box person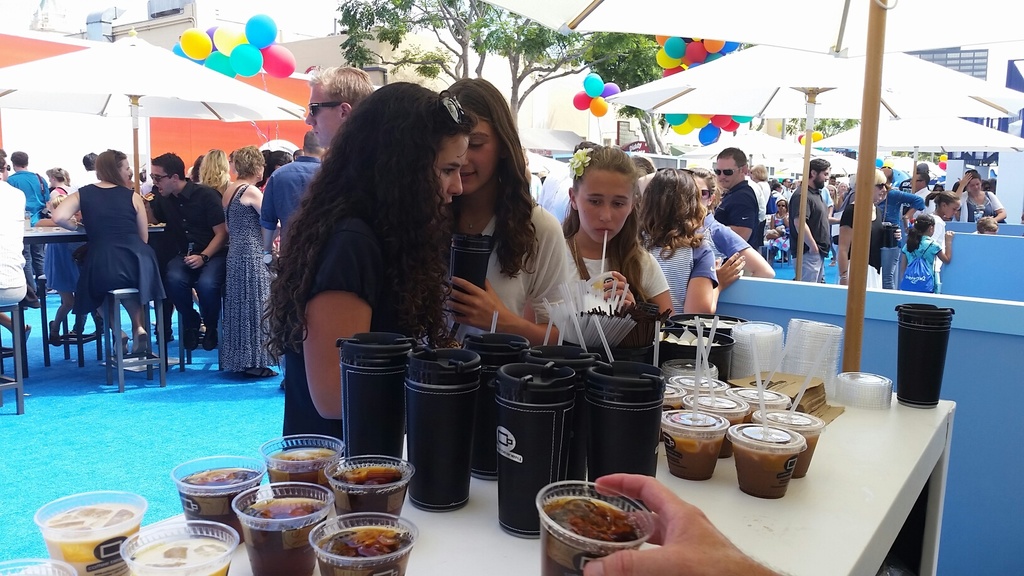
Rect(443, 77, 566, 344)
